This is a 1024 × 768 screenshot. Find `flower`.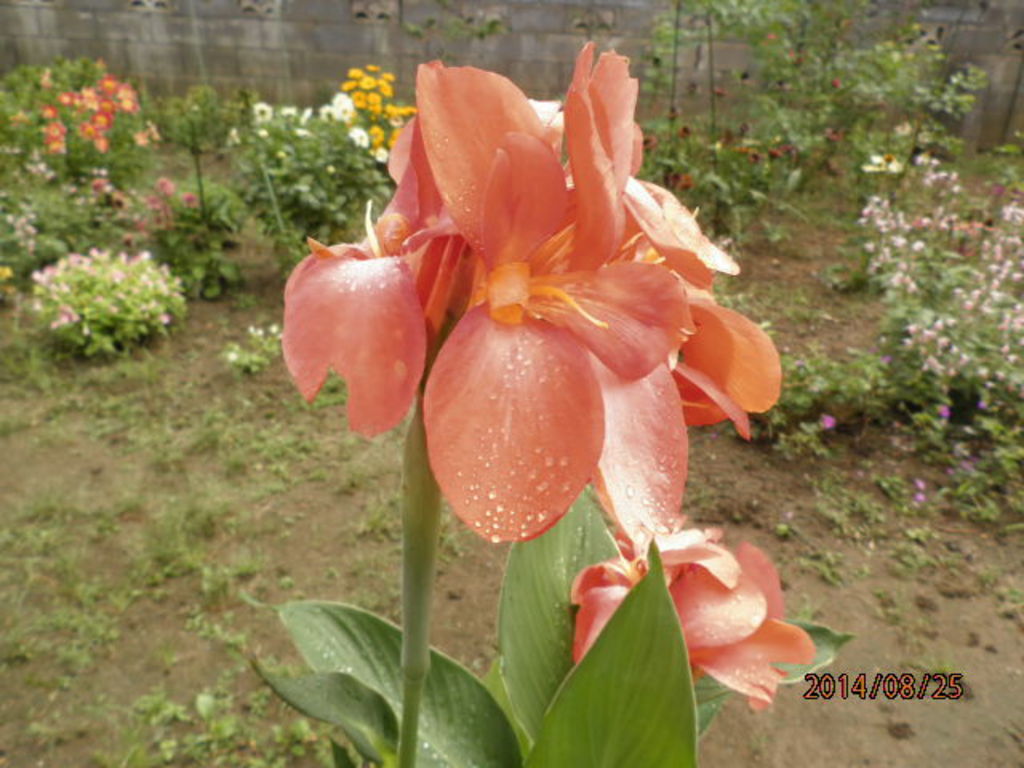
Bounding box: left=570, top=522, right=819, bottom=717.
